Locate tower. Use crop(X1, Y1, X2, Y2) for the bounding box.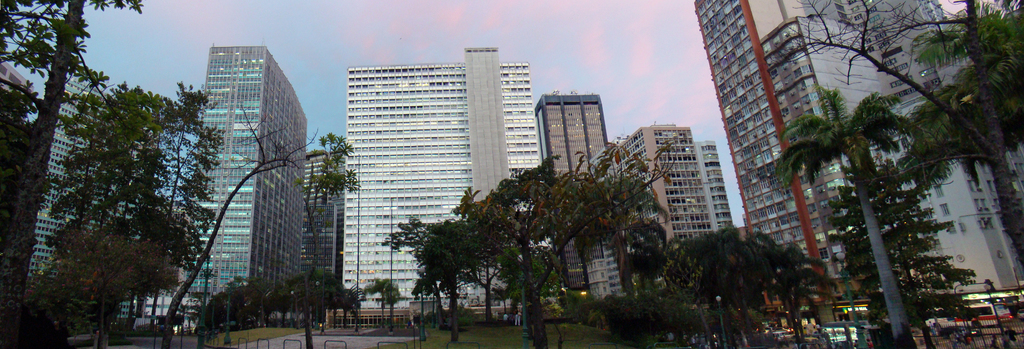
crop(632, 122, 717, 314).
